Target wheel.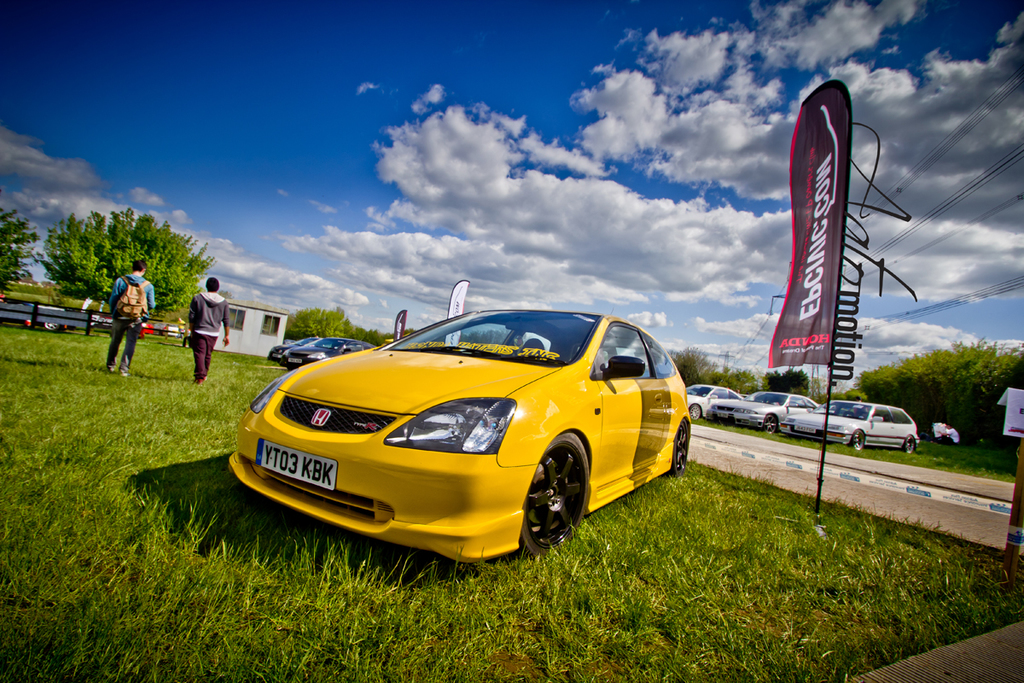
Target region: left=46, top=323, right=61, bottom=330.
